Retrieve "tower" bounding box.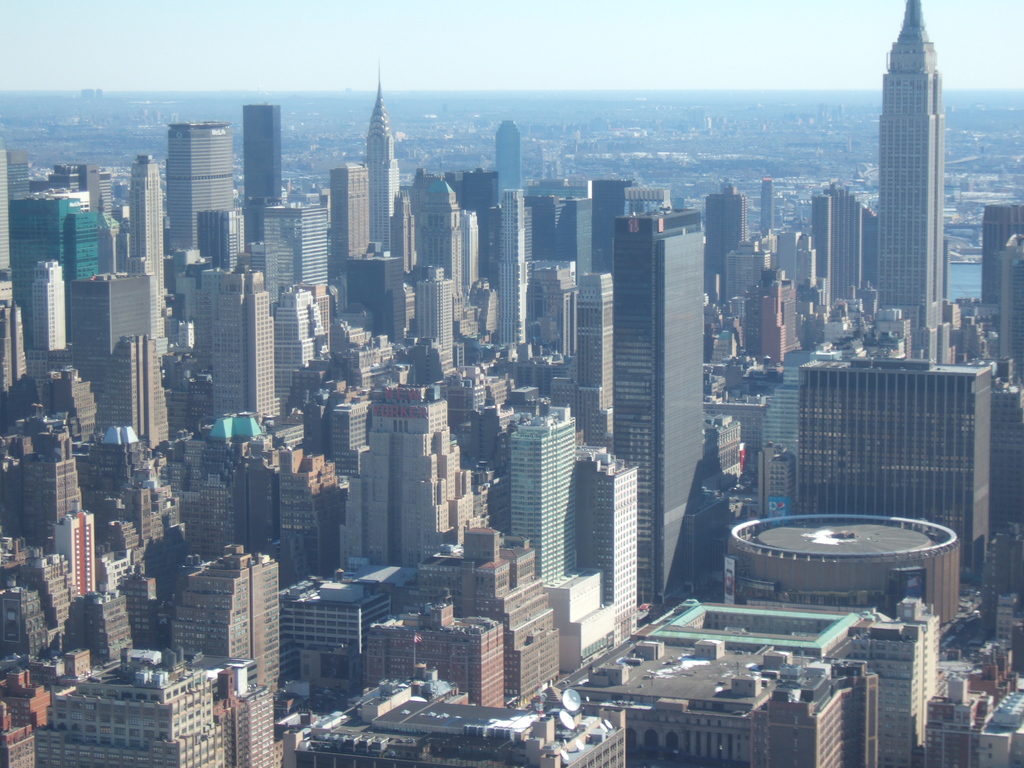
Bounding box: {"left": 818, "top": 182, "right": 861, "bottom": 319}.
